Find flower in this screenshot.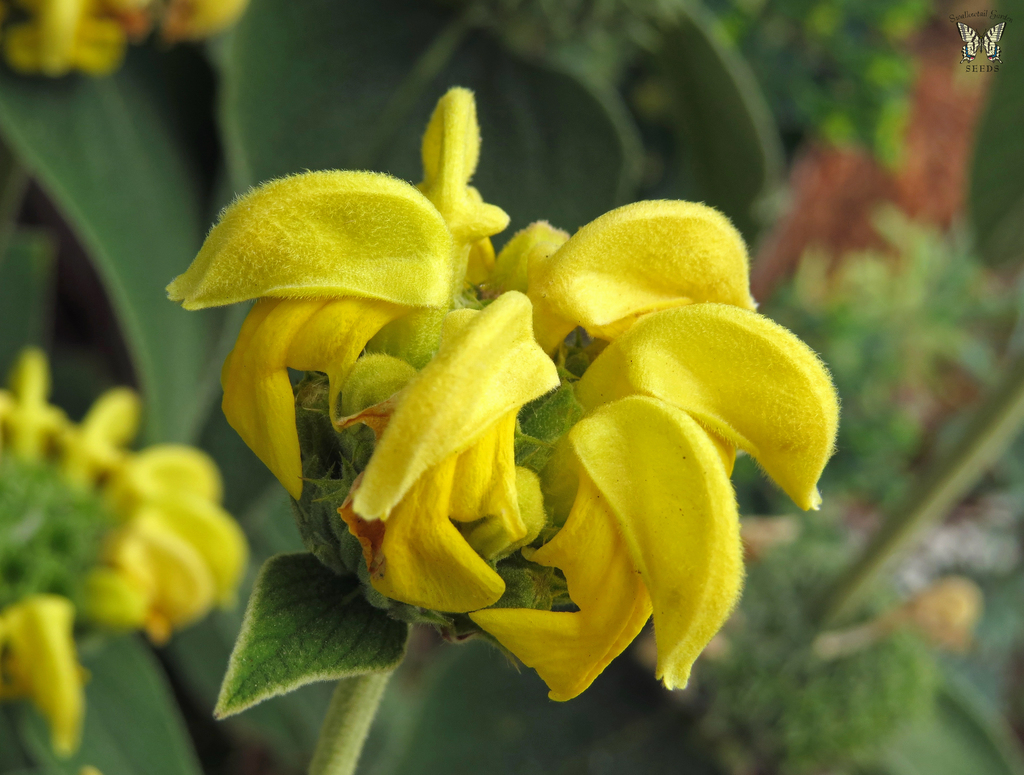
The bounding box for flower is crop(7, 0, 258, 72).
